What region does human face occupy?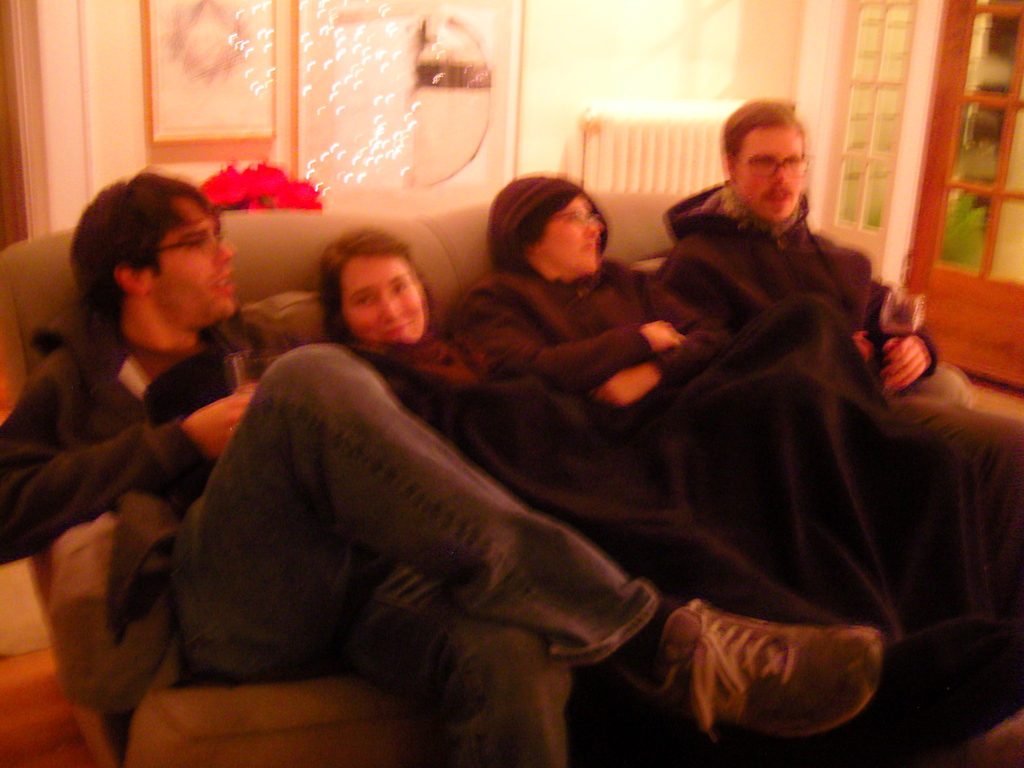
bbox(729, 115, 815, 216).
